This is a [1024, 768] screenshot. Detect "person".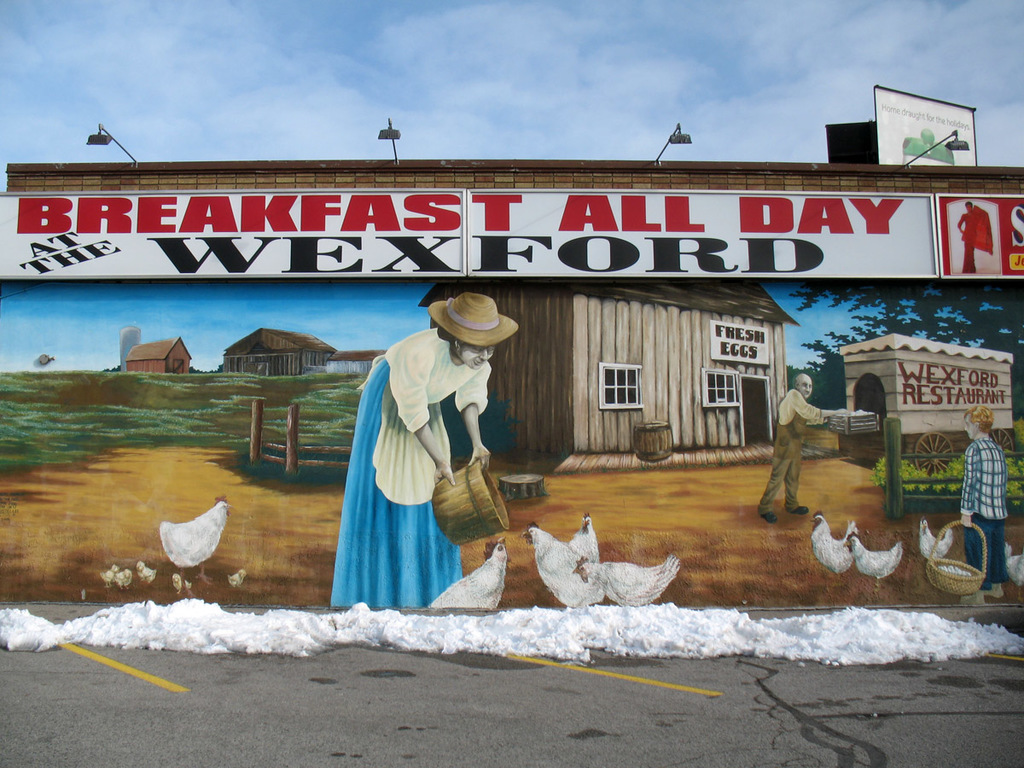
l=954, t=403, r=1016, b=596.
